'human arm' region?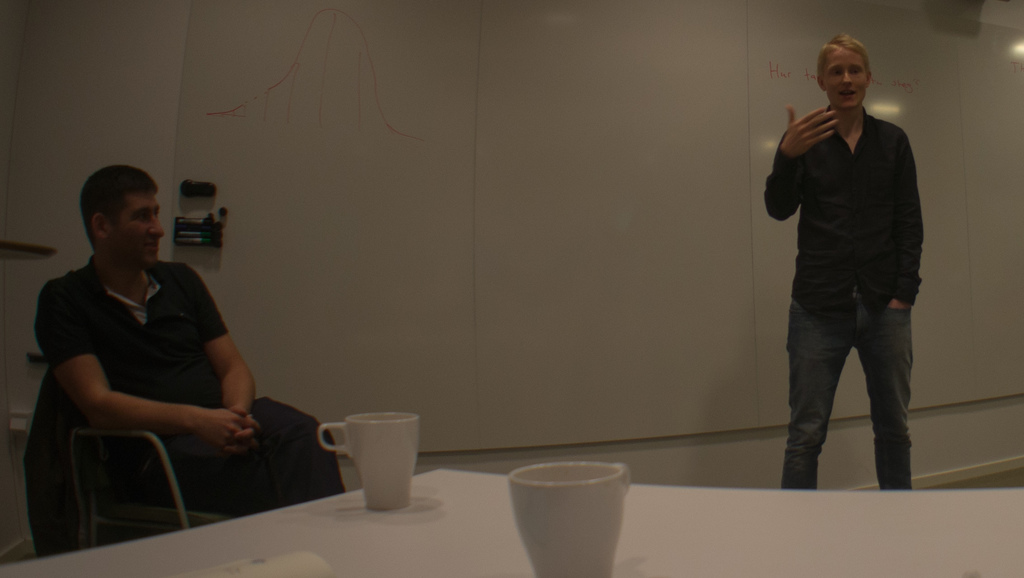
{"left": 760, "top": 108, "right": 836, "bottom": 215}
